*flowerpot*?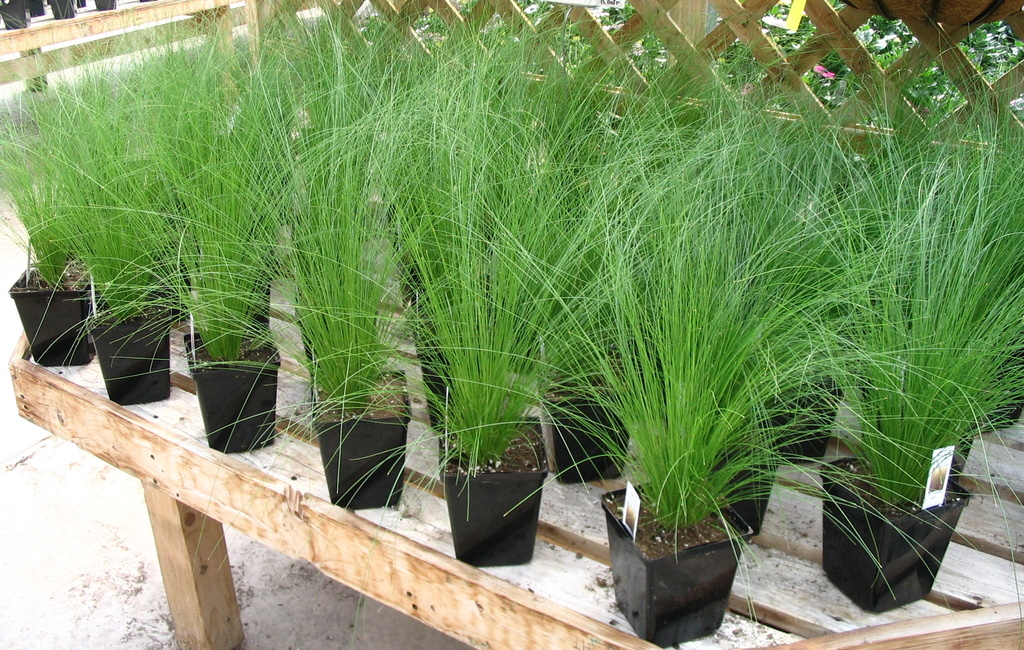
detection(942, 427, 967, 475)
